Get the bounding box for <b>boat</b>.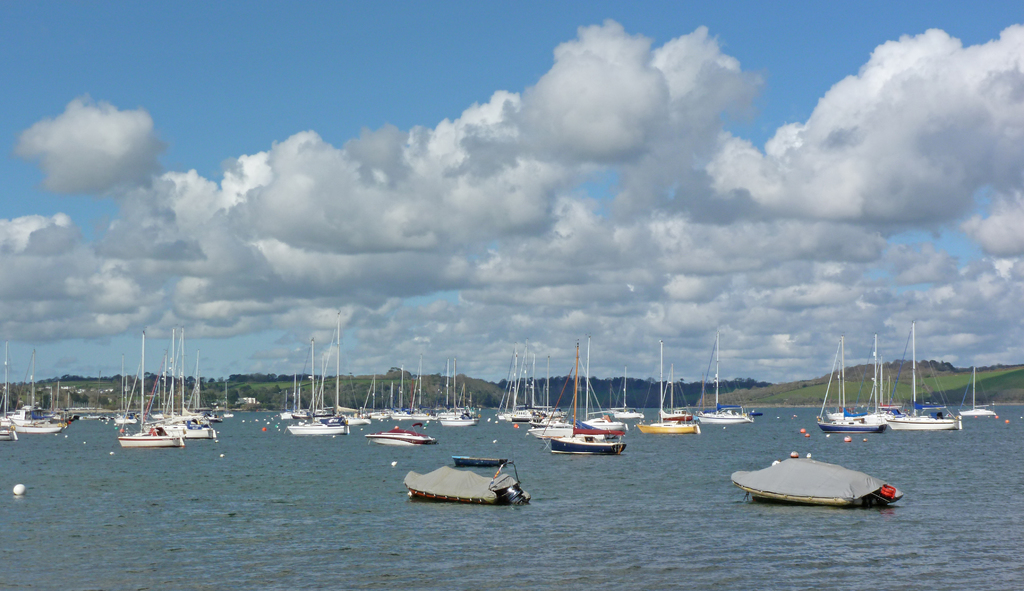
<region>159, 332, 184, 425</region>.
